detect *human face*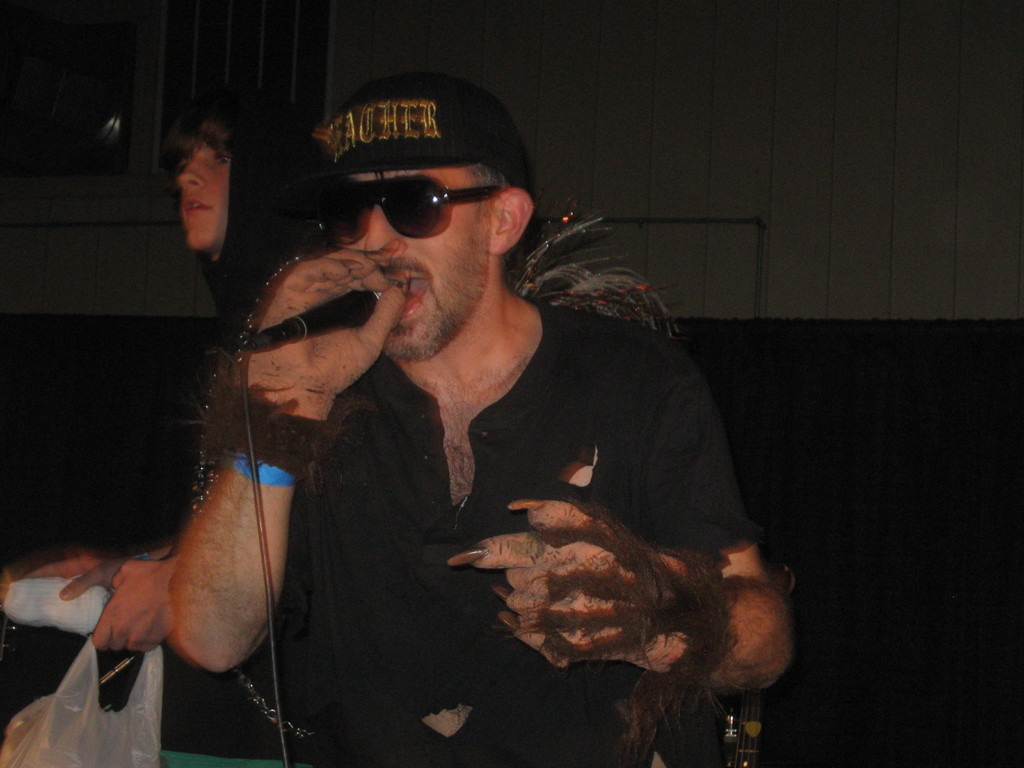
bbox(330, 163, 491, 365)
